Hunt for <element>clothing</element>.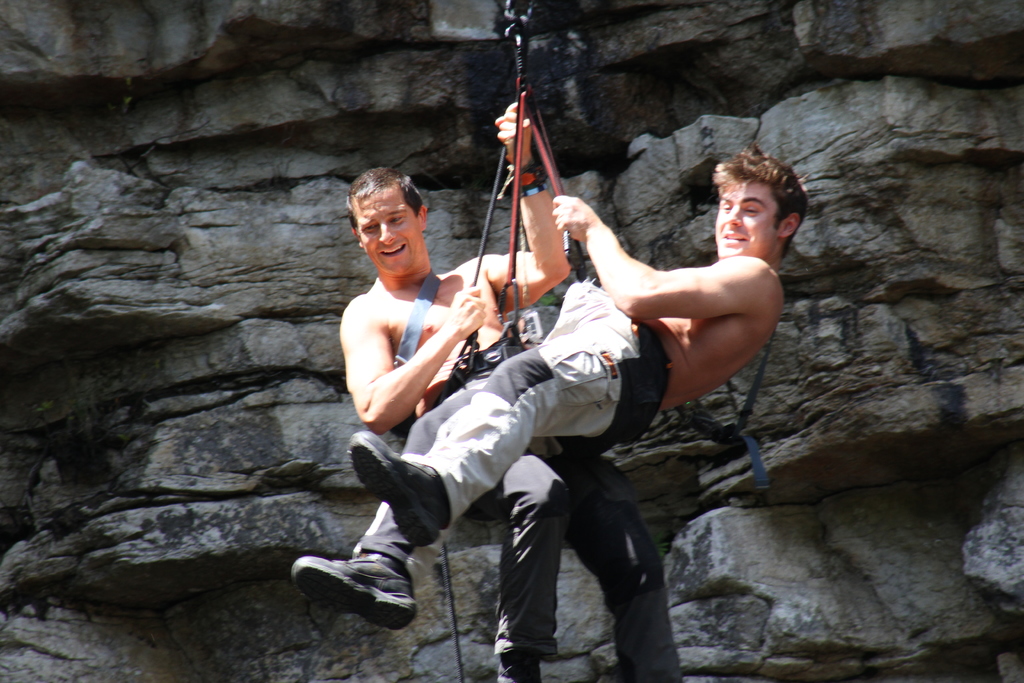
Hunted down at 462, 447, 684, 680.
